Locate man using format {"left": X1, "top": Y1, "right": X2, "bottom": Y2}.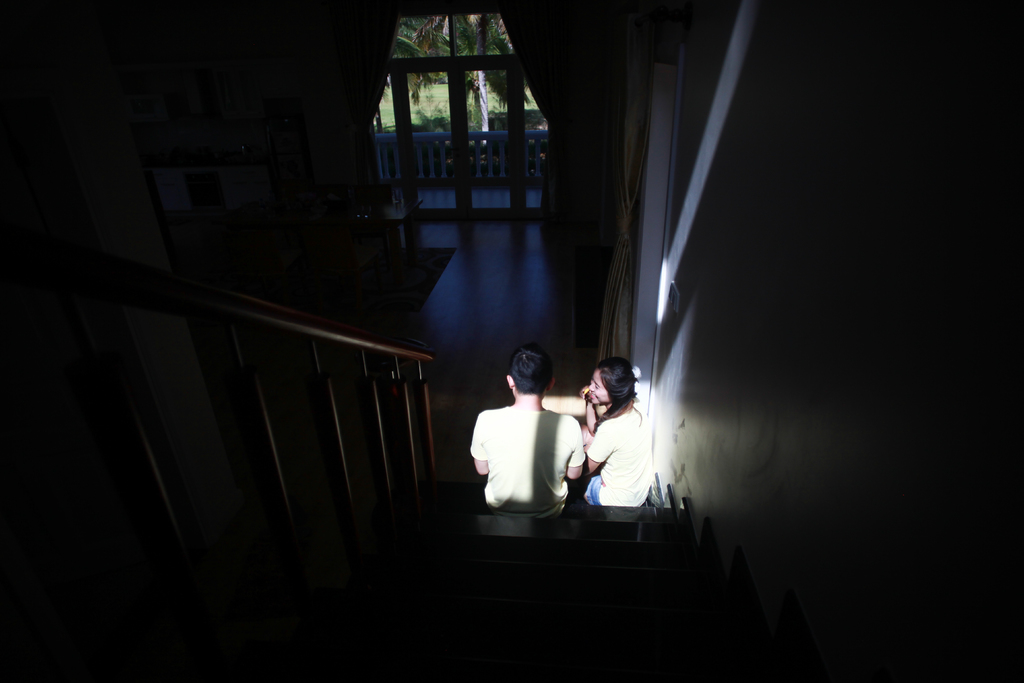
{"left": 472, "top": 359, "right": 596, "bottom": 536}.
